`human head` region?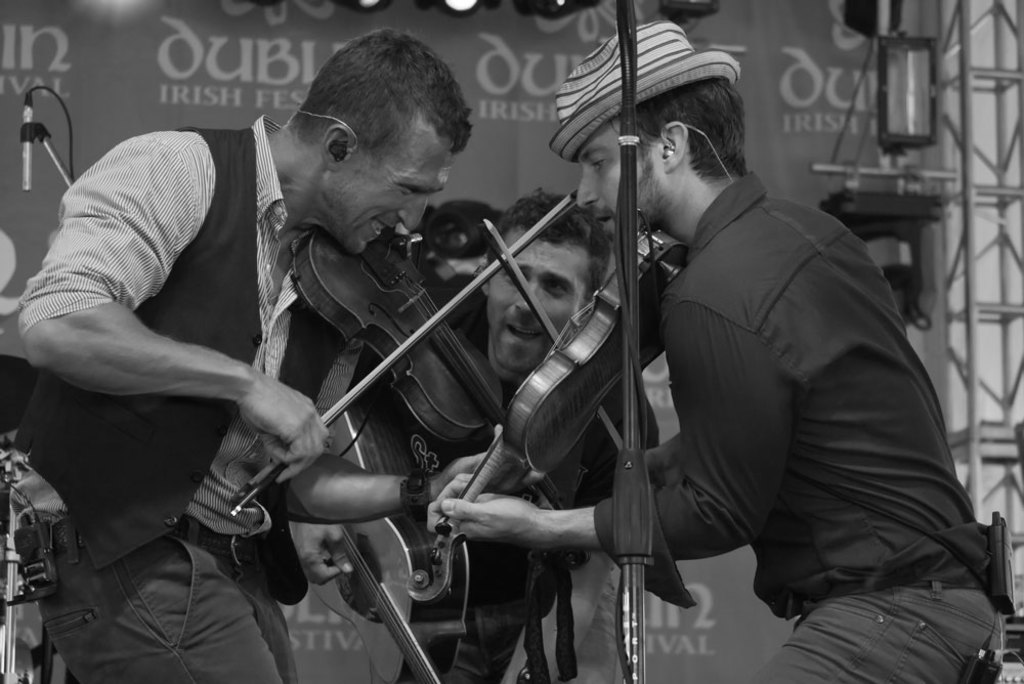
box(476, 193, 613, 373)
